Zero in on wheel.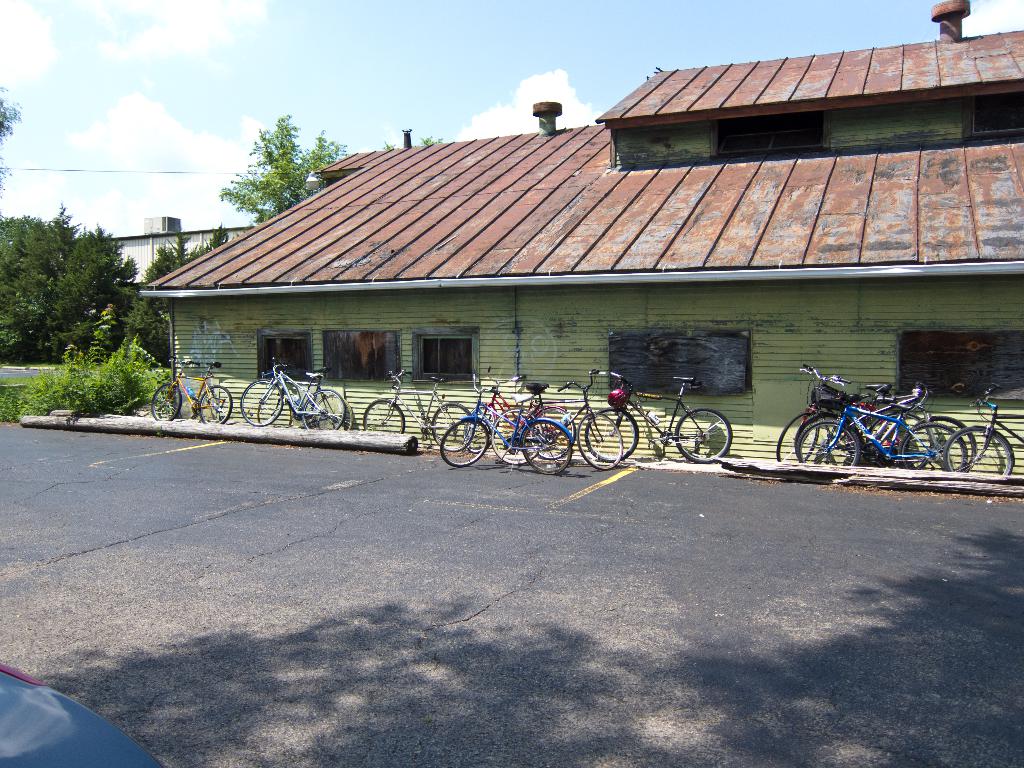
Zeroed in: pyautogui.locateOnScreen(150, 383, 184, 419).
